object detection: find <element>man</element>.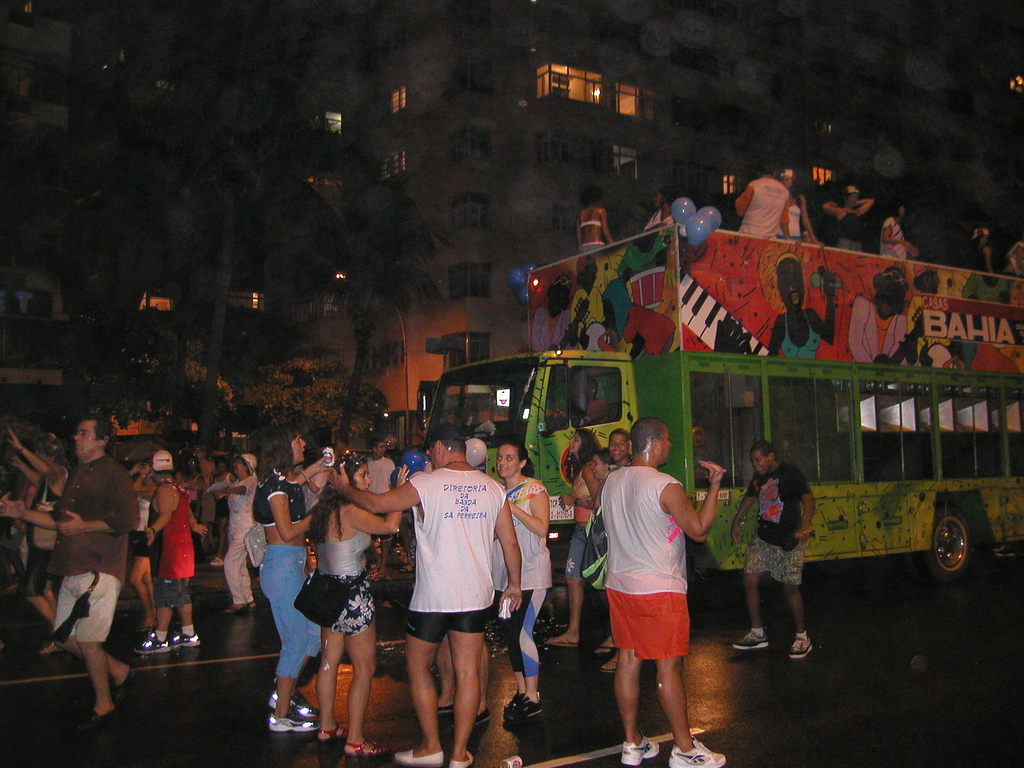
BBox(4, 431, 72, 652).
